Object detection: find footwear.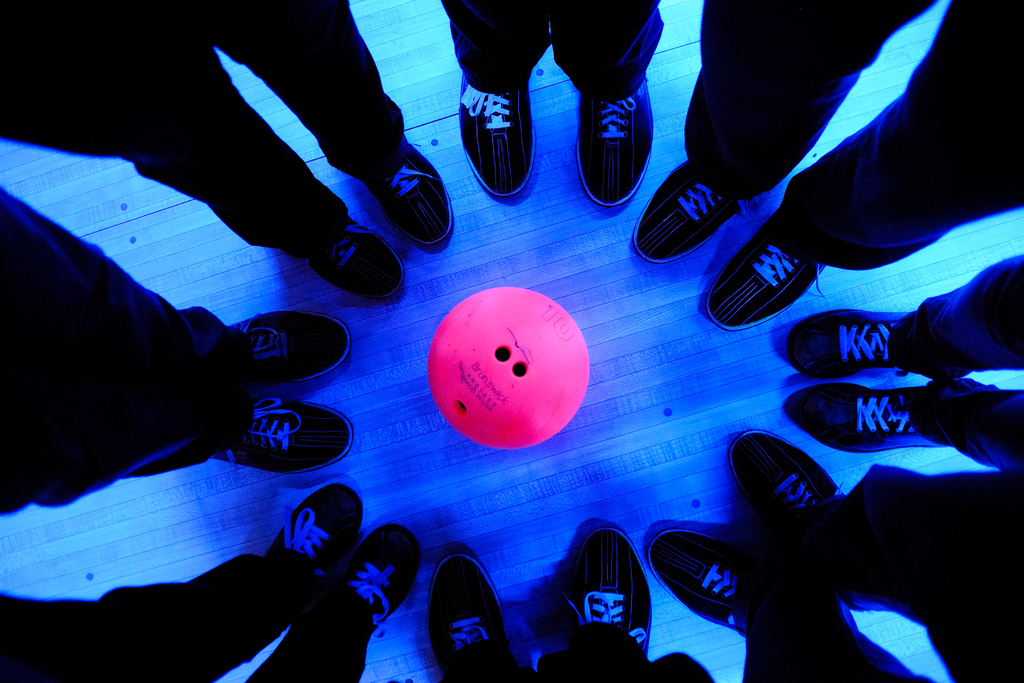
detection(629, 161, 741, 267).
